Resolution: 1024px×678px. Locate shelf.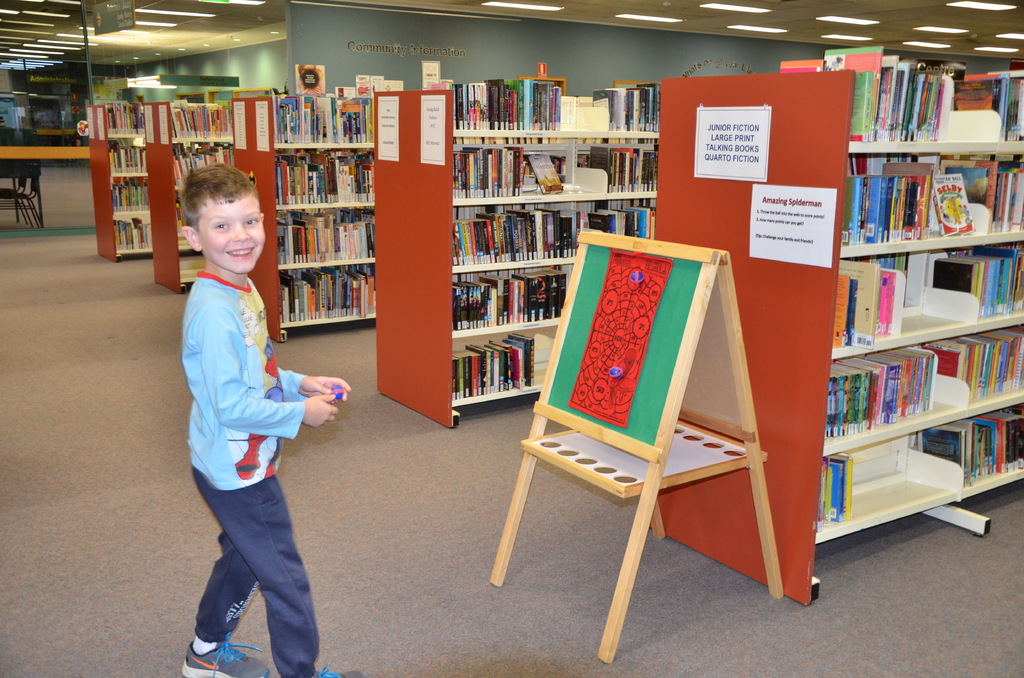
locate(374, 92, 657, 430).
